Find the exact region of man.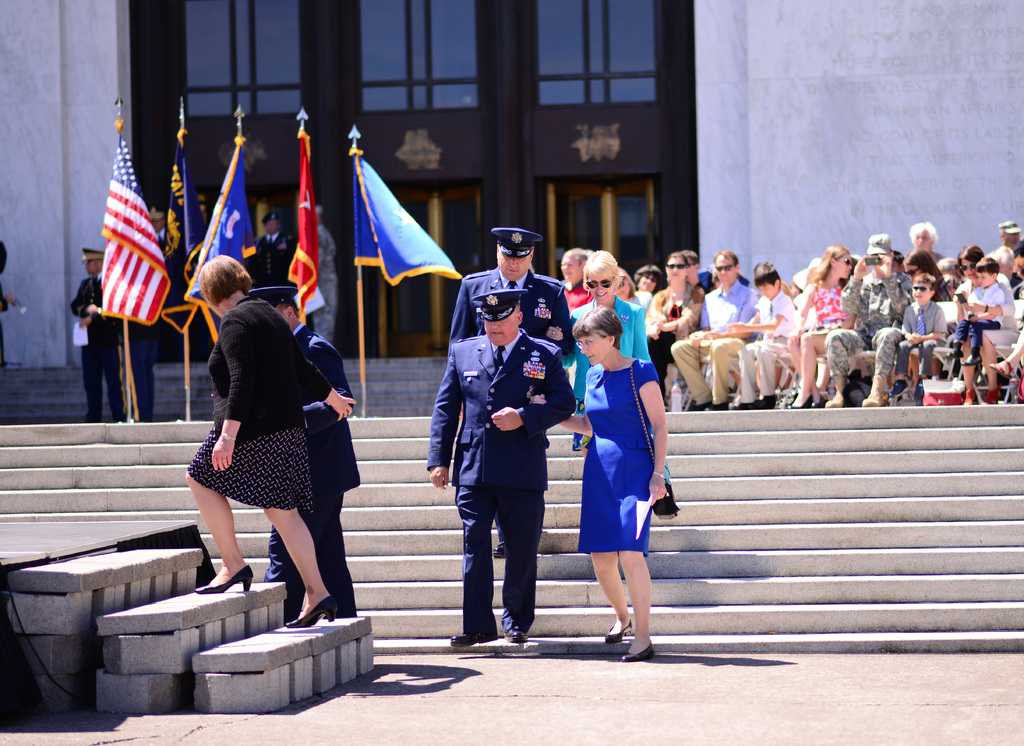
Exact region: x1=449 y1=224 x2=573 y2=560.
